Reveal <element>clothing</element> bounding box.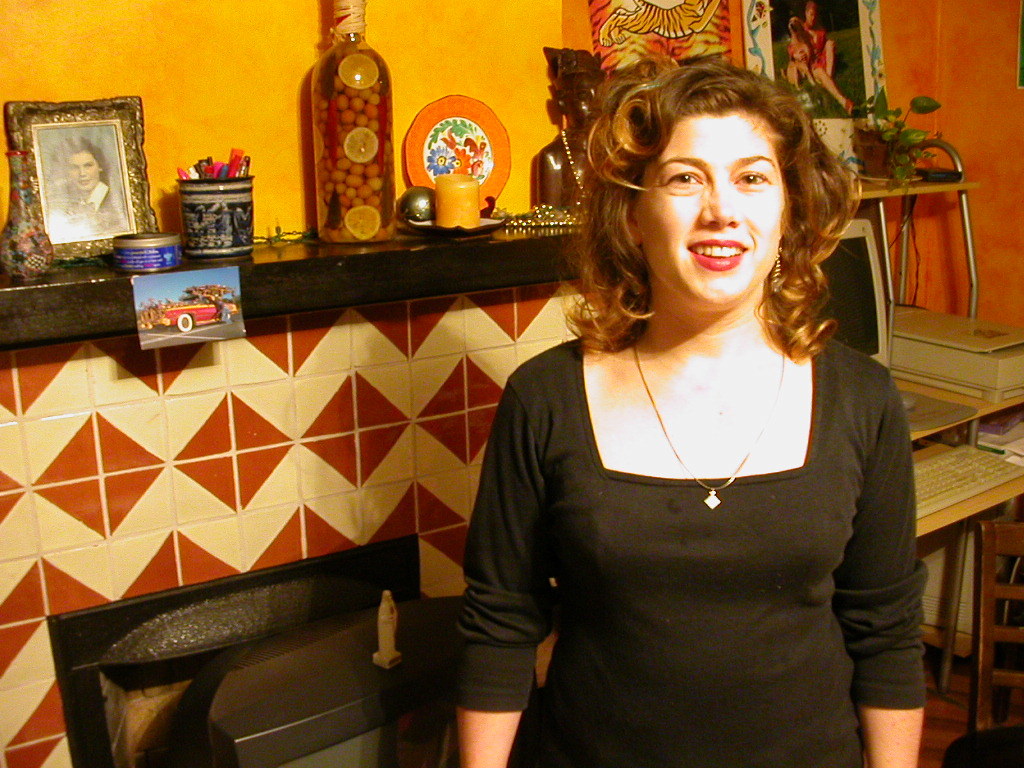
Revealed: (left=492, top=275, right=896, bottom=735).
